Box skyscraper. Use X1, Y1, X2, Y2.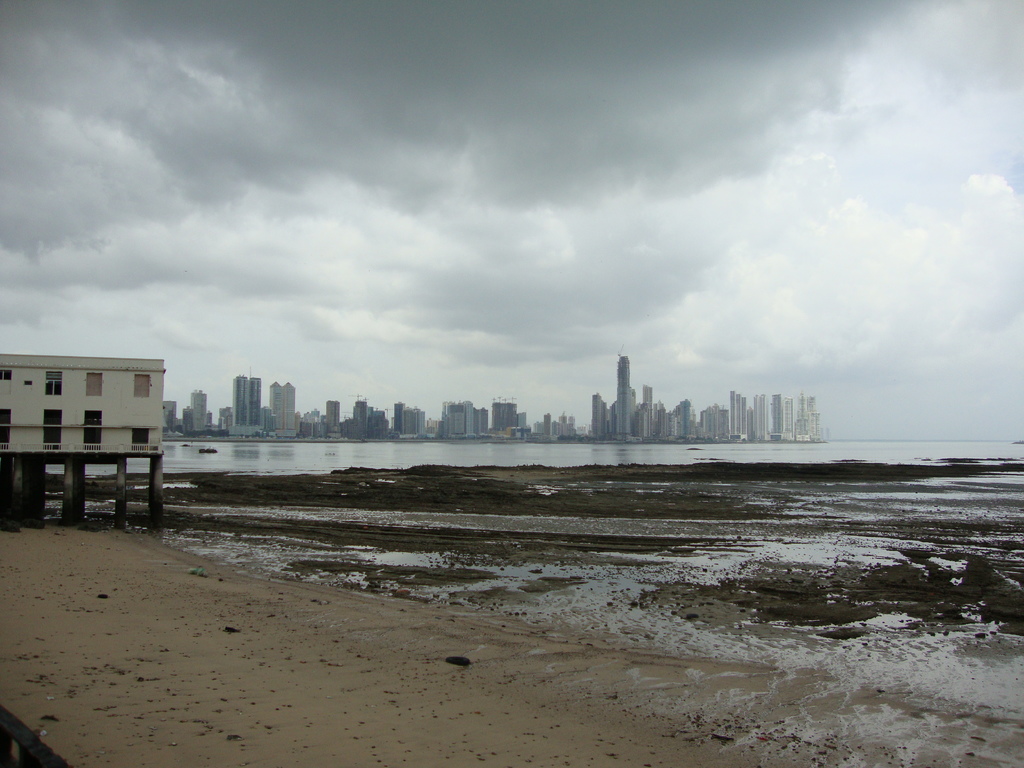
192, 393, 205, 431.
